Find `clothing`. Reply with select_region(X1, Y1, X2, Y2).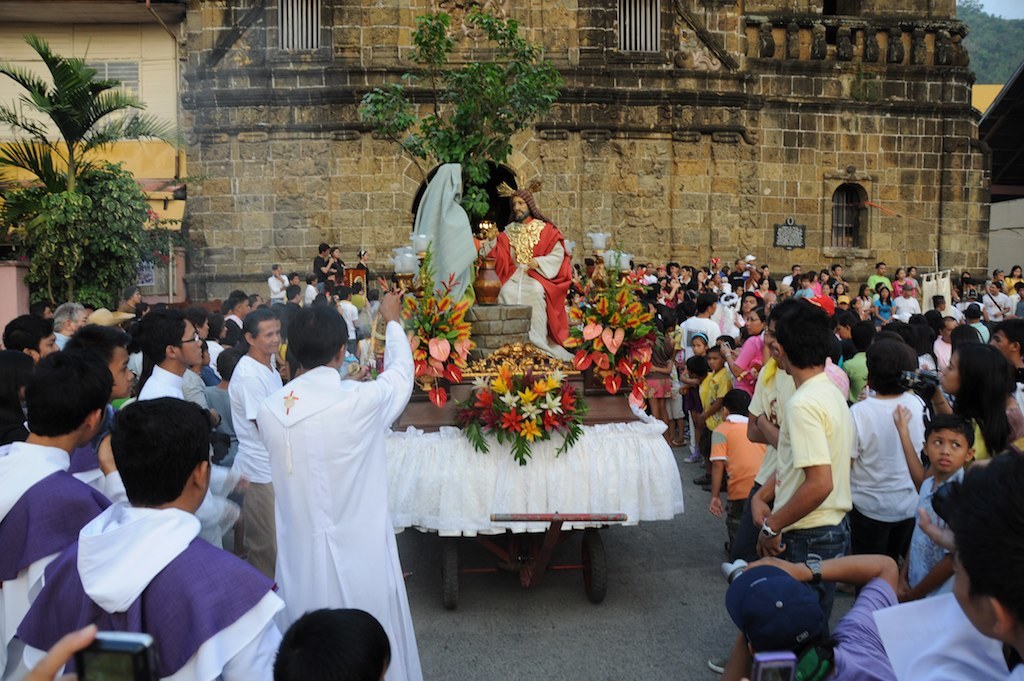
select_region(121, 303, 141, 322).
